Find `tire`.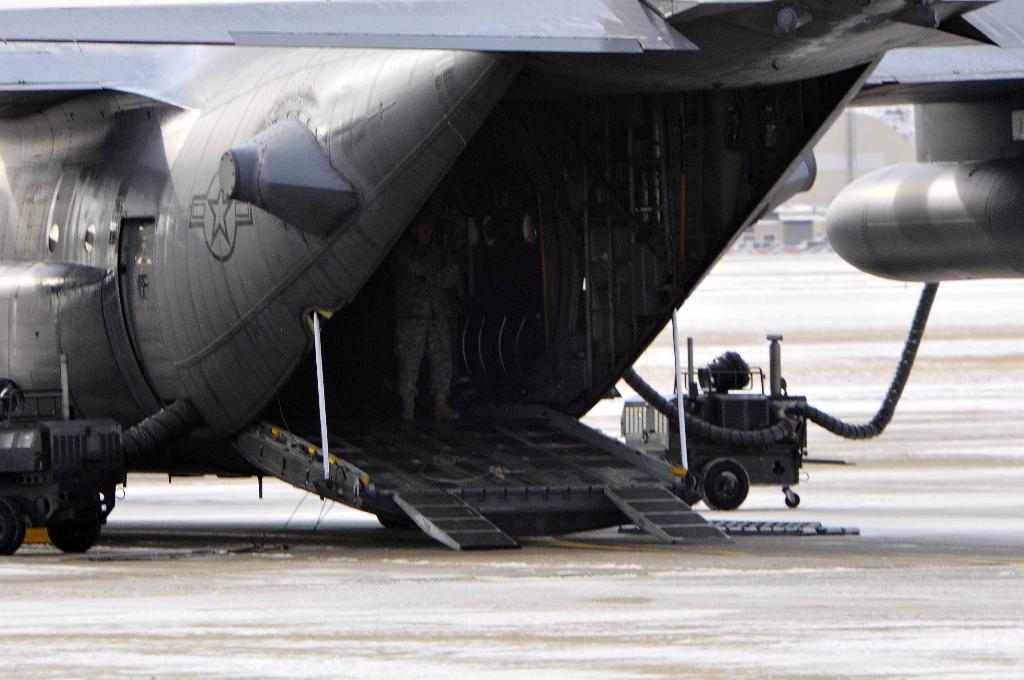
bbox=(702, 456, 751, 508).
